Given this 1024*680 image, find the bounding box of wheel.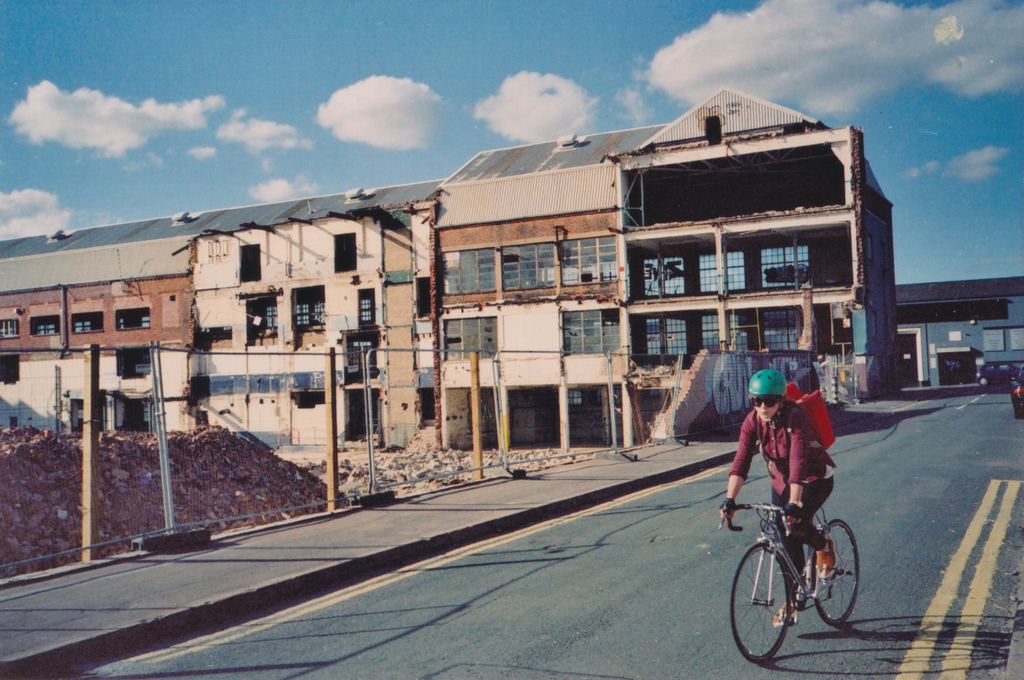
<box>979,377,987,384</box>.
